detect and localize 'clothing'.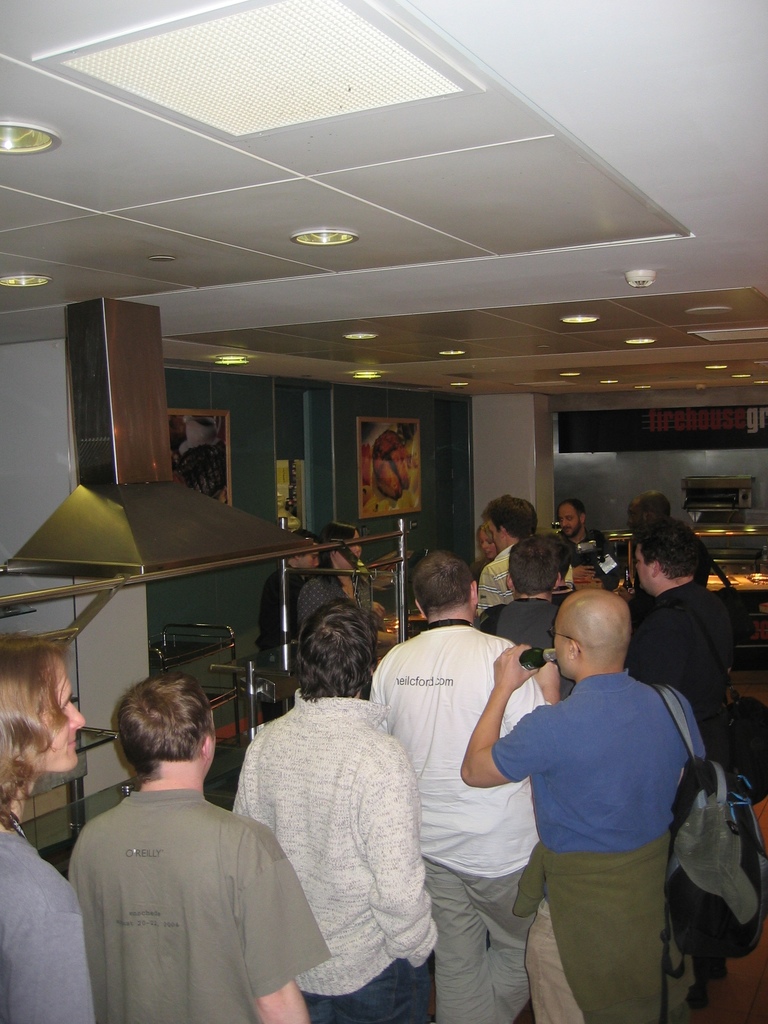
Localized at locate(474, 535, 538, 619).
